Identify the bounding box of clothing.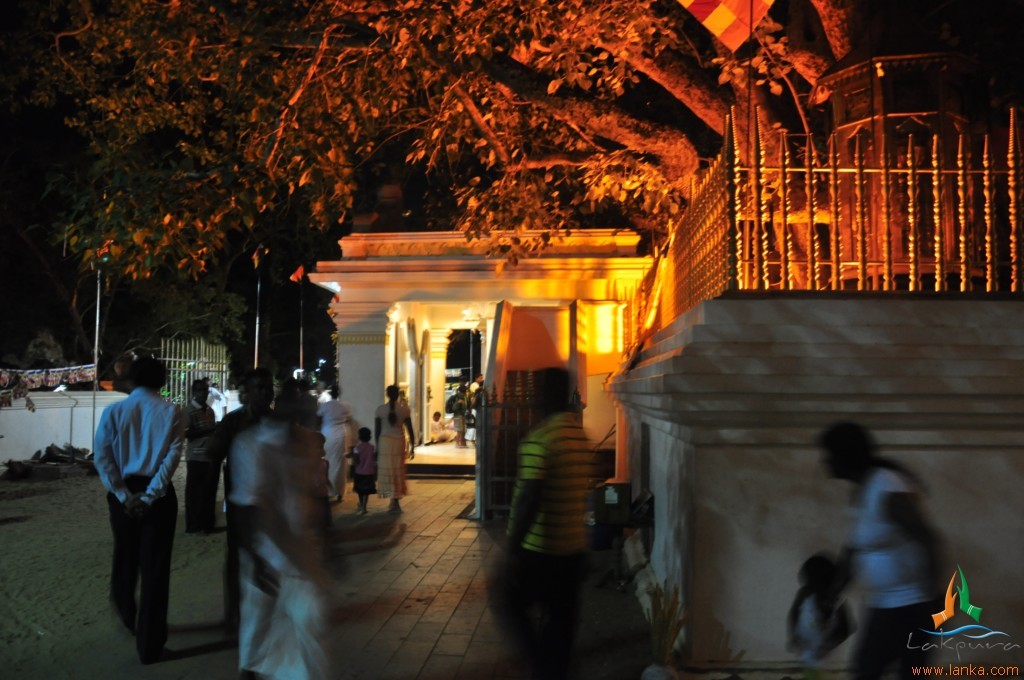
[left=350, top=441, right=382, bottom=498].
